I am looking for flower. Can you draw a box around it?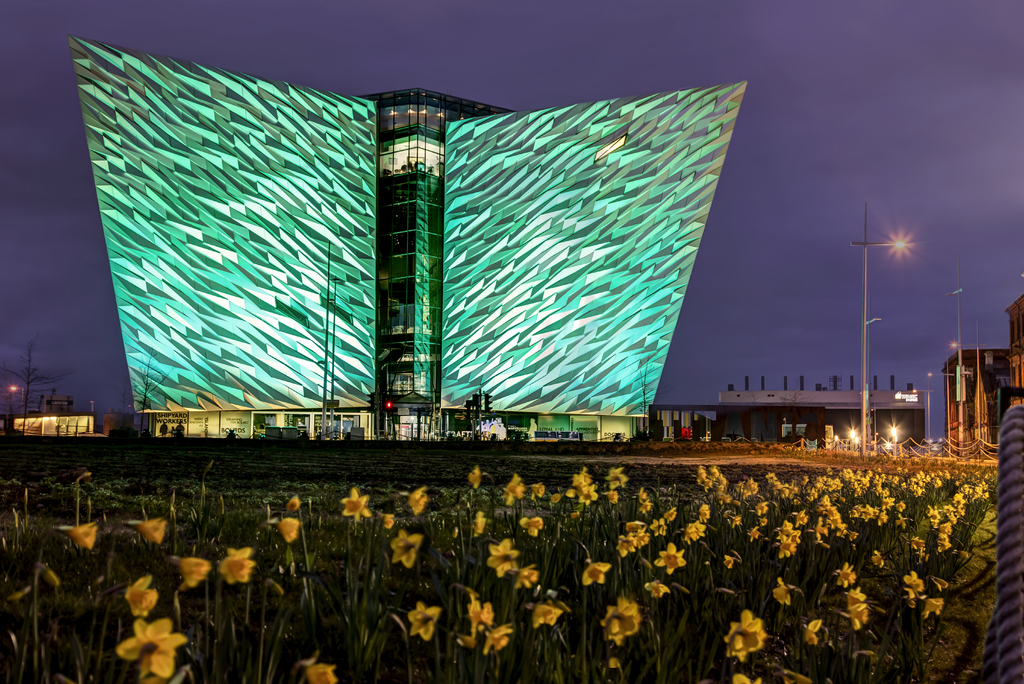
Sure, the bounding box is <box>378,514,395,529</box>.
